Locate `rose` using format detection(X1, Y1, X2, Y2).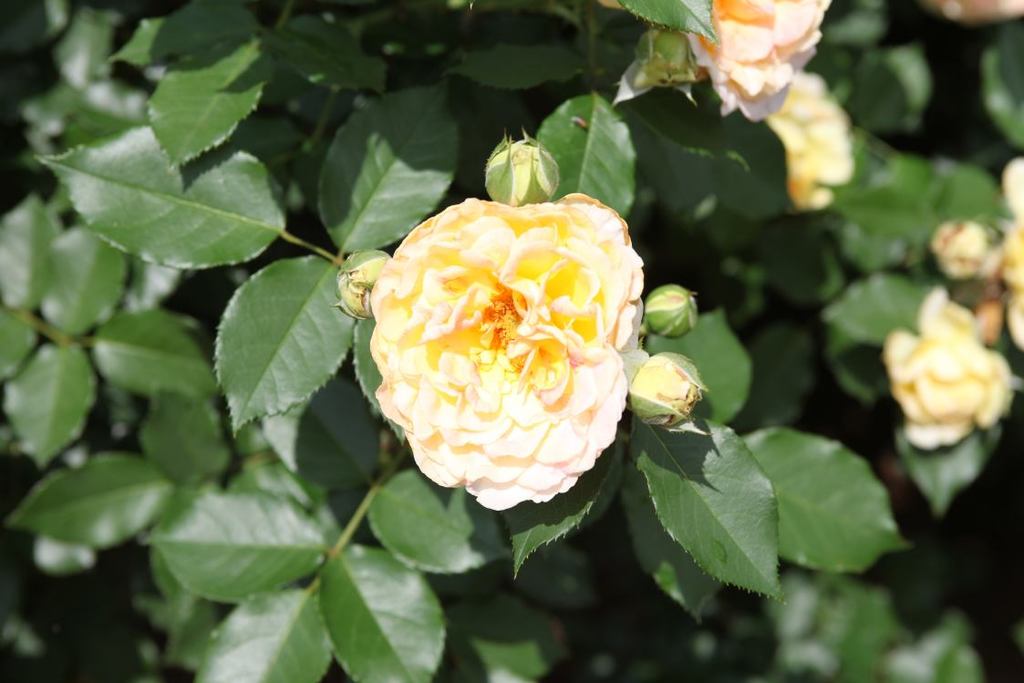
detection(366, 190, 646, 516).
